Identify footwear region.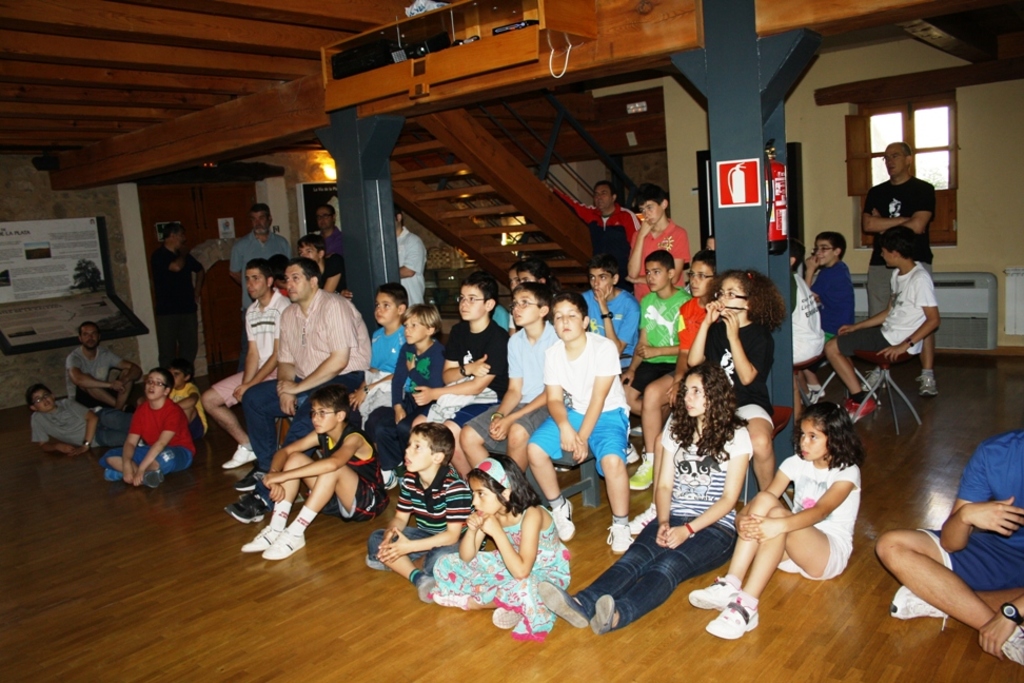
Region: 706,596,764,639.
